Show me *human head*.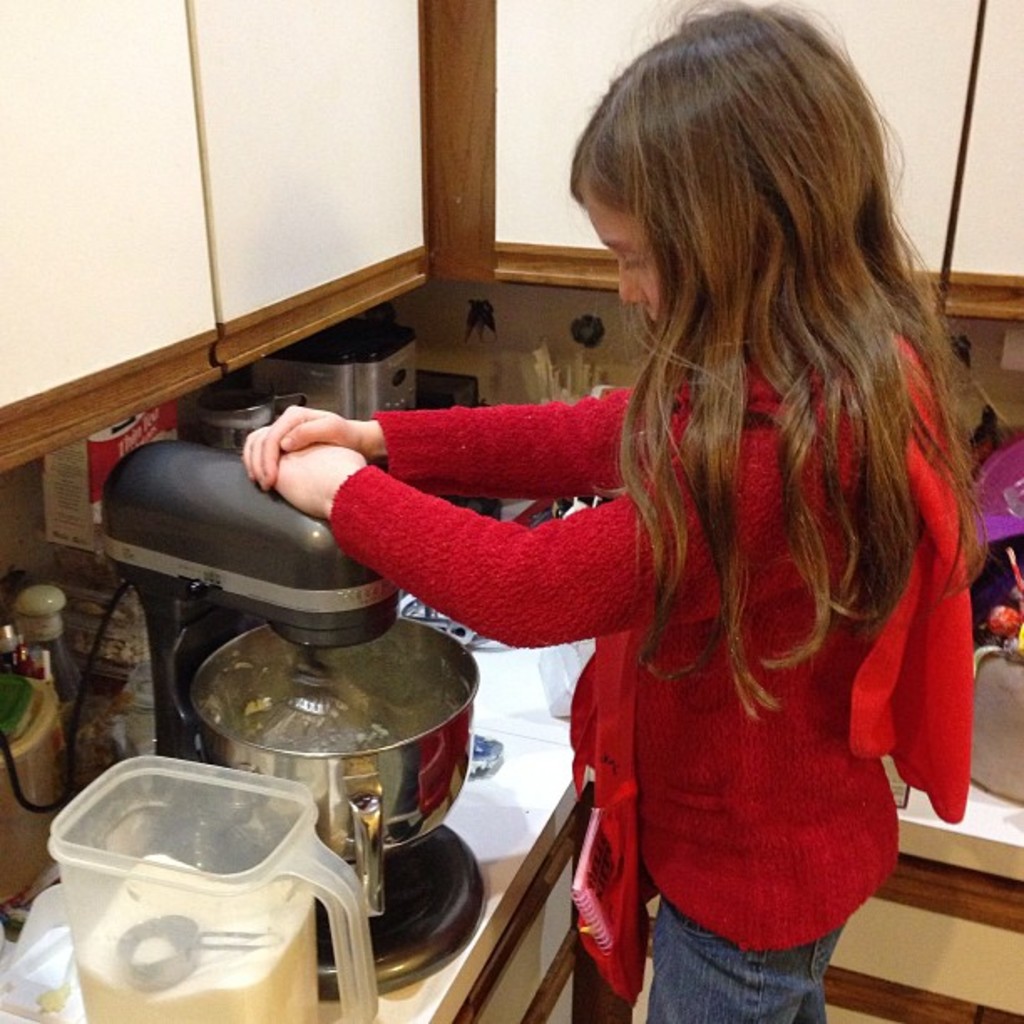
*human head* is here: bbox(562, 0, 900, 346).
